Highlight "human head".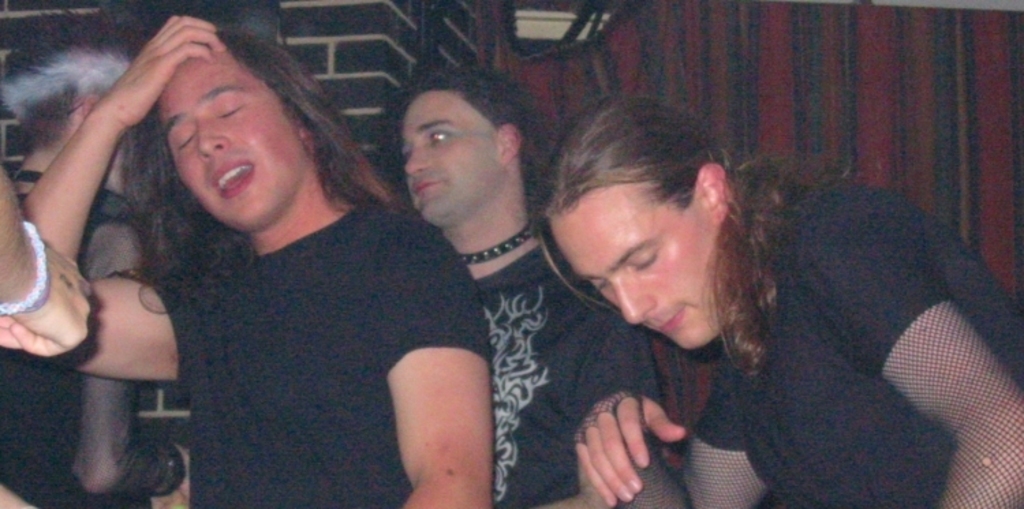
Highlighted region: {"left": 123, "top": 22, "right": 352, "bottom": 239}.
